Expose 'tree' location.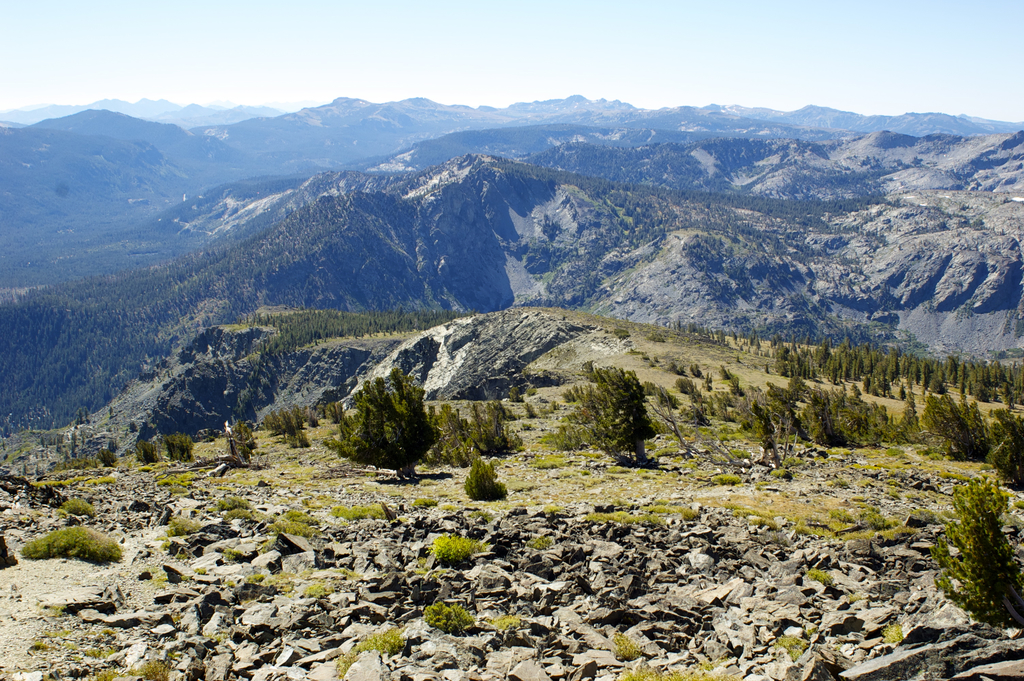
Exposed at rect(931, 470, 1023, 624).
